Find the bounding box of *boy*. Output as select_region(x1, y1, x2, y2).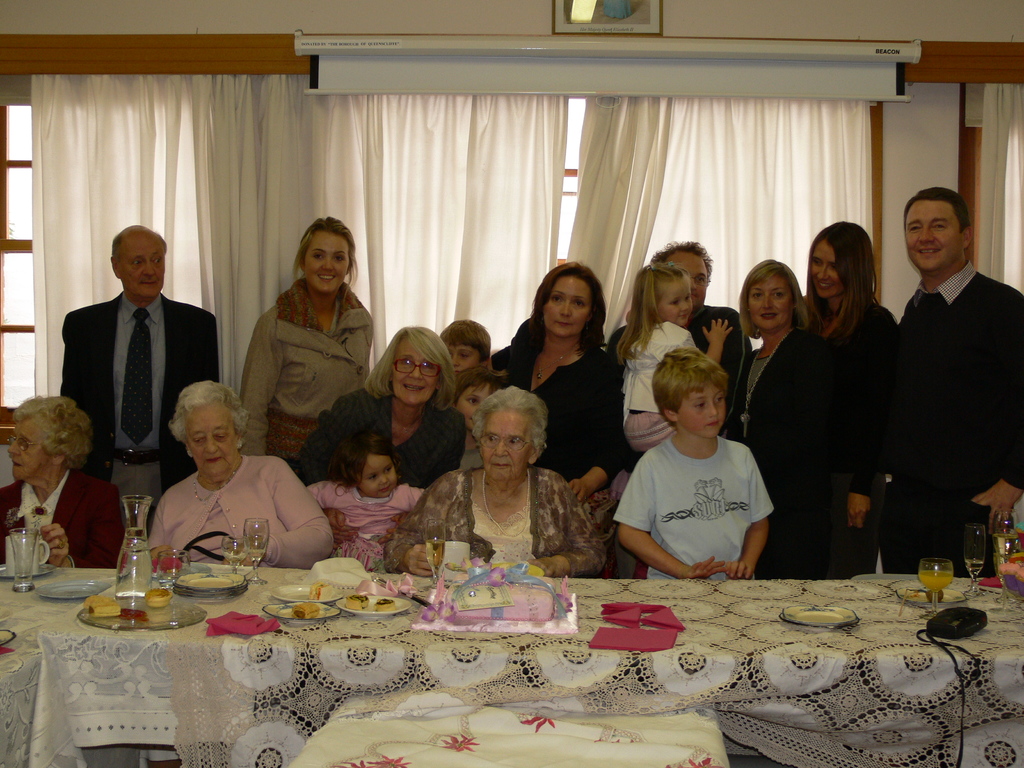
select_region(604, 338, 790, 595).
